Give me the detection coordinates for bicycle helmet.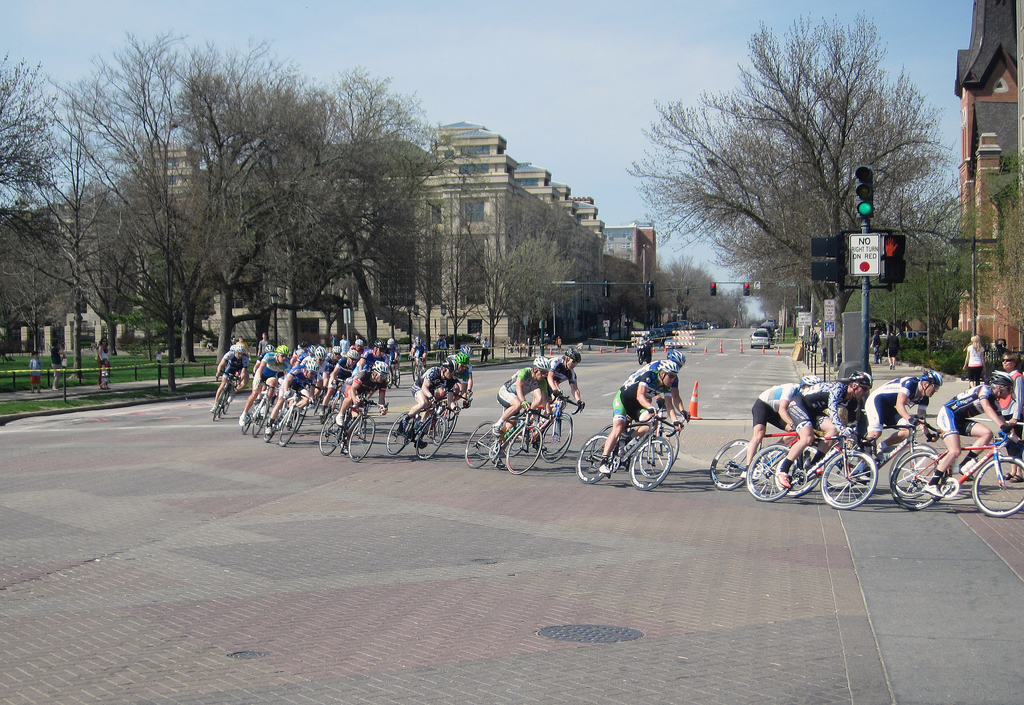
bbox=[279, 348, 289, 353].
